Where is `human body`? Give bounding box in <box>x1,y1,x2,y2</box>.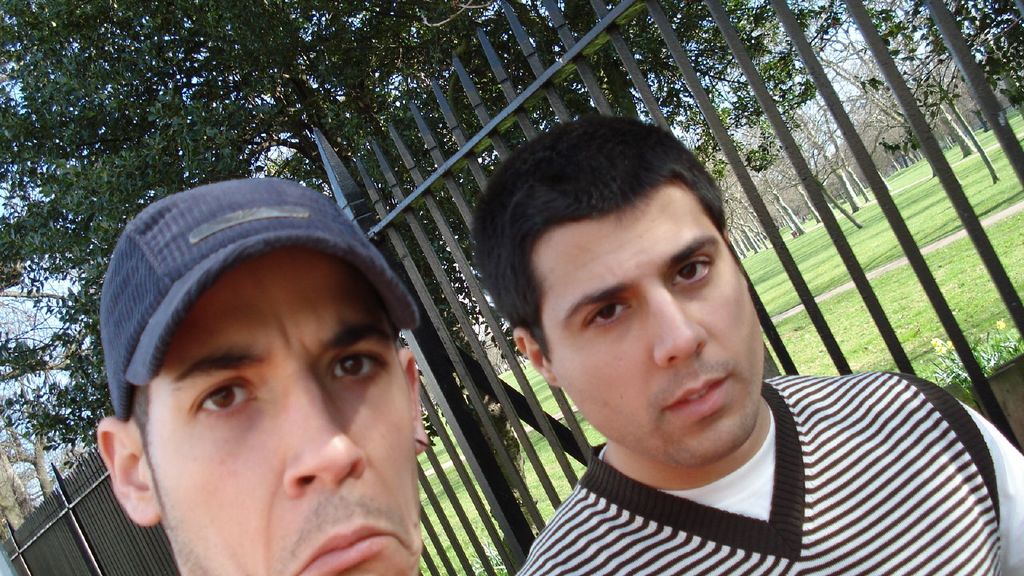
<box>68,188,467,575</box>.
